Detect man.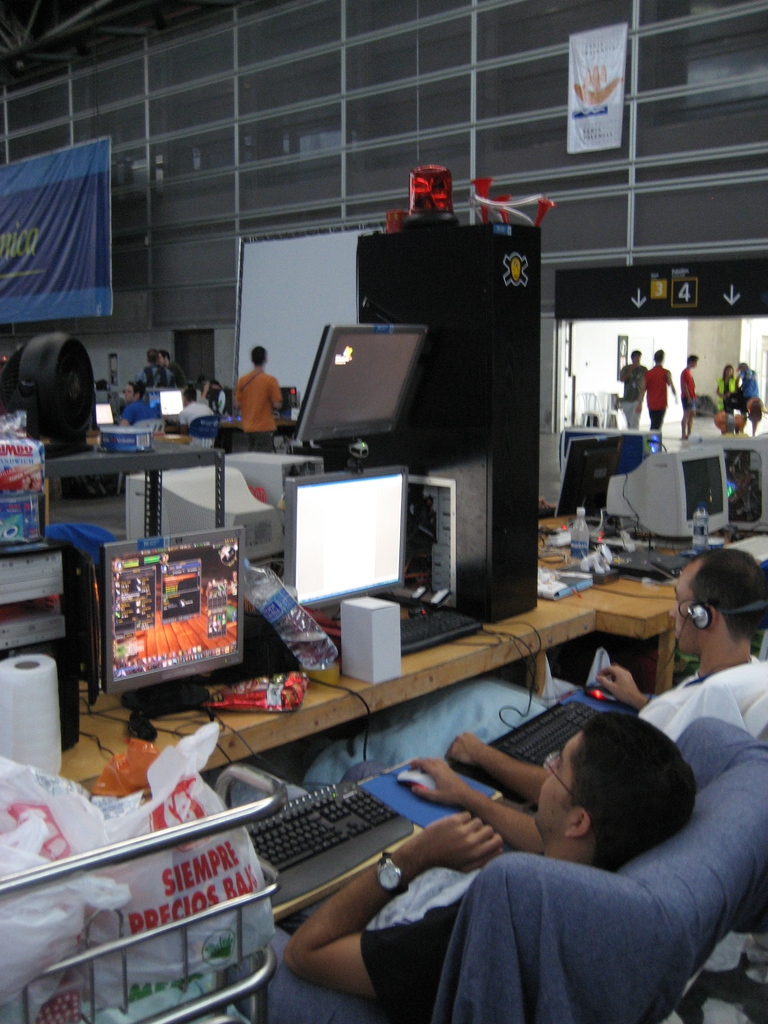
Detected at bbox=[305, 550, 767, 803].
